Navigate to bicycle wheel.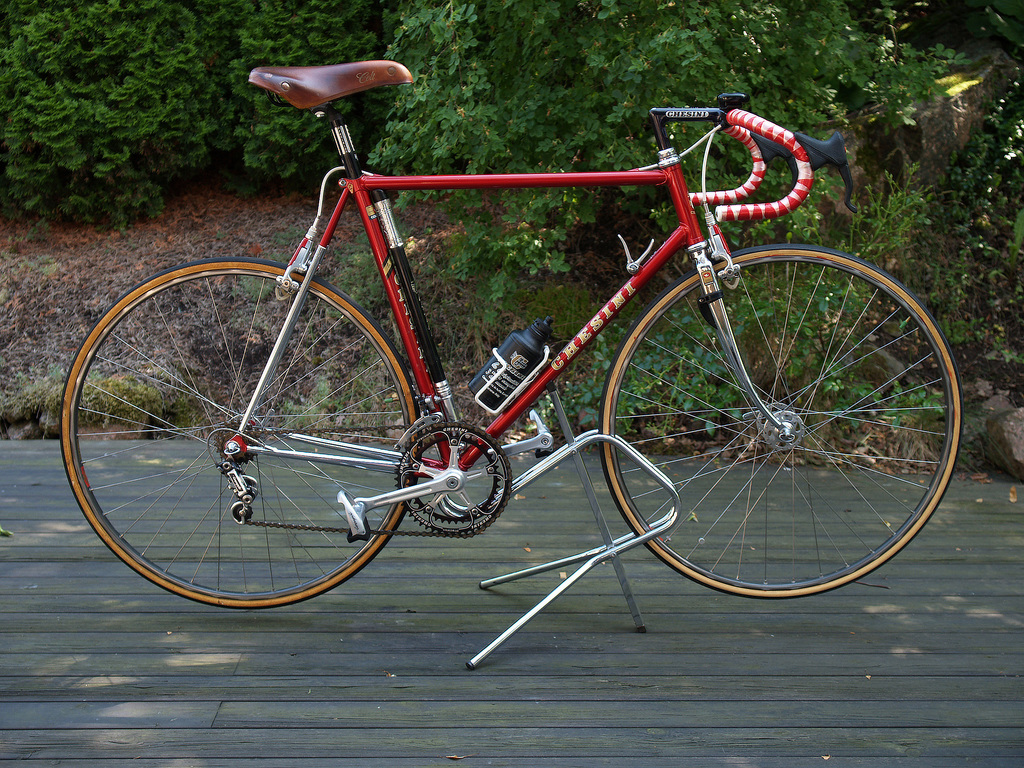
Navigation target: 48 252 456 614.
